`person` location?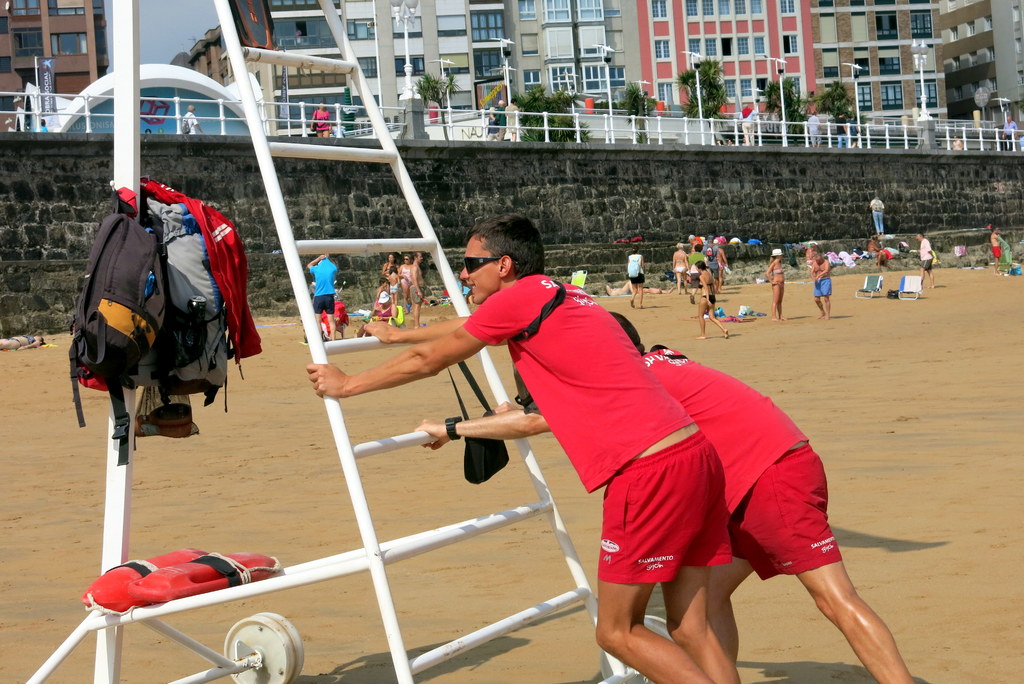
<region>872, 191, 889, 236</region>
